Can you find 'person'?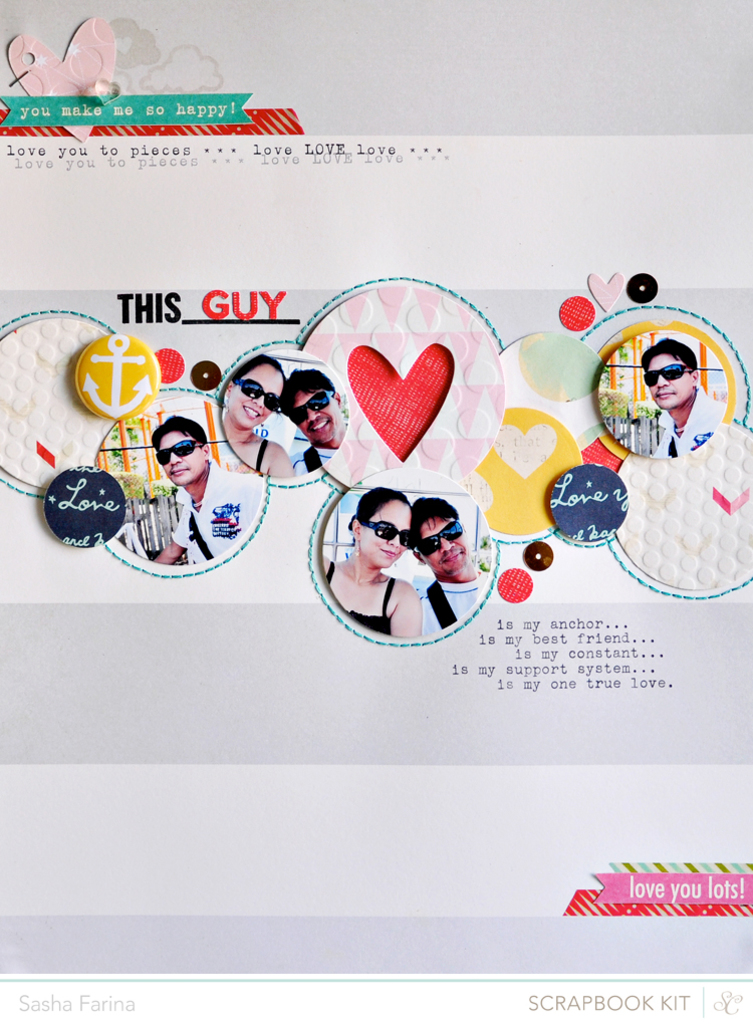
Yes, bounding box: crop(649, 346, 718, 458).
